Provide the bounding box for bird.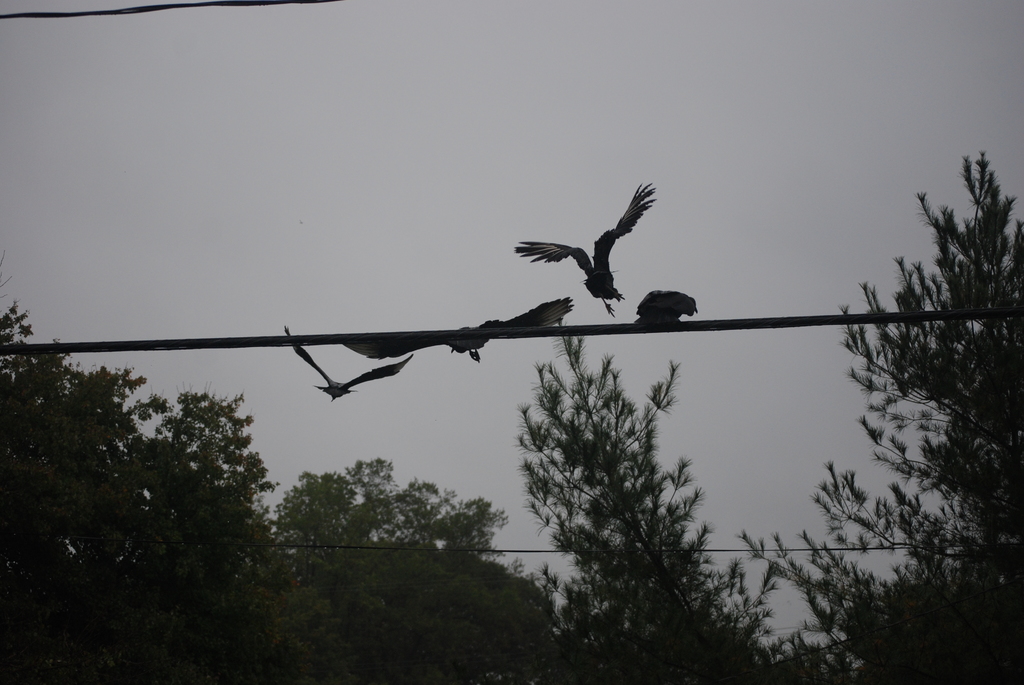
rect(508, 189, 668, 311).
